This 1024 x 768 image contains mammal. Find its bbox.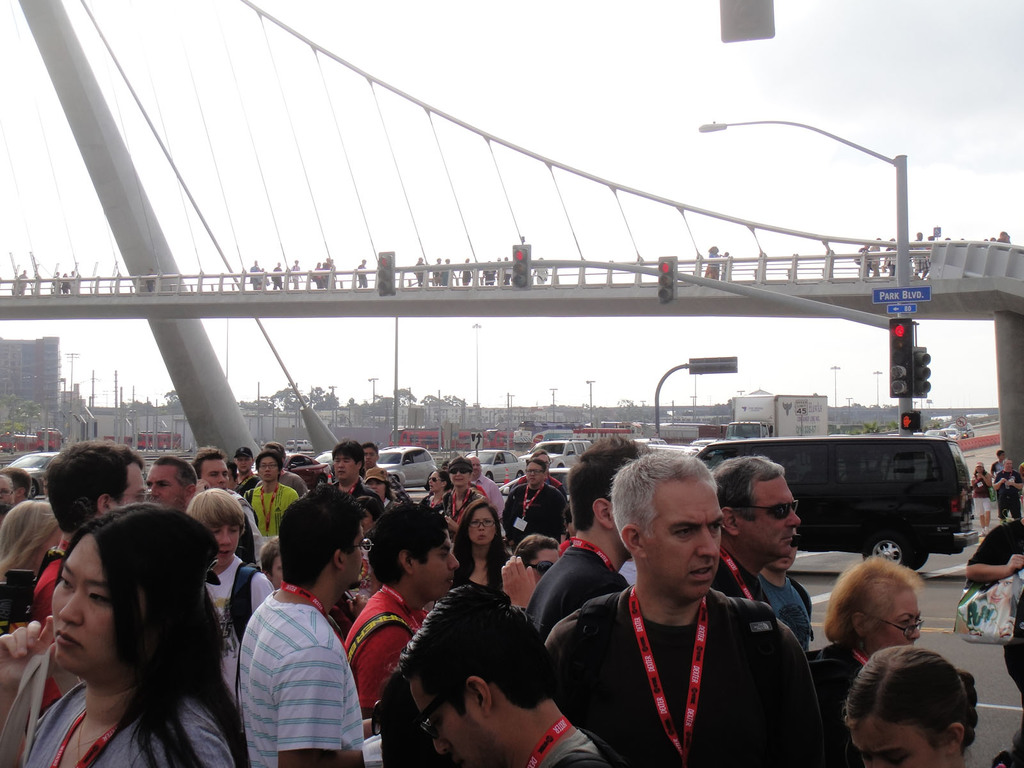
select_region(981, 237, 988, 252).
